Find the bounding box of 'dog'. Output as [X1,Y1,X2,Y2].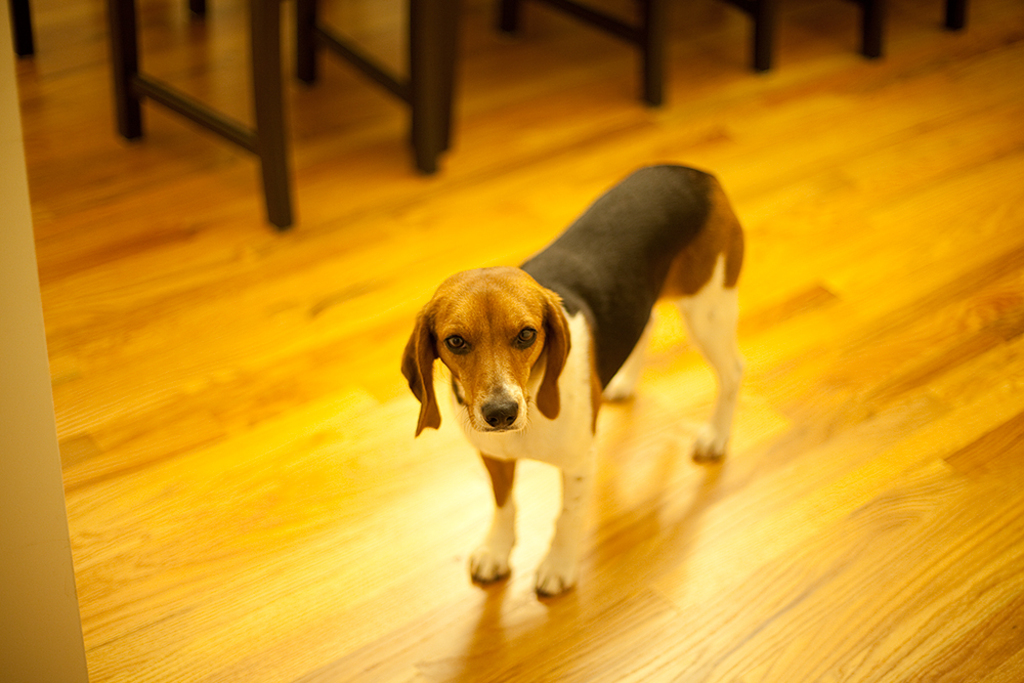
[397,162,744,597].
